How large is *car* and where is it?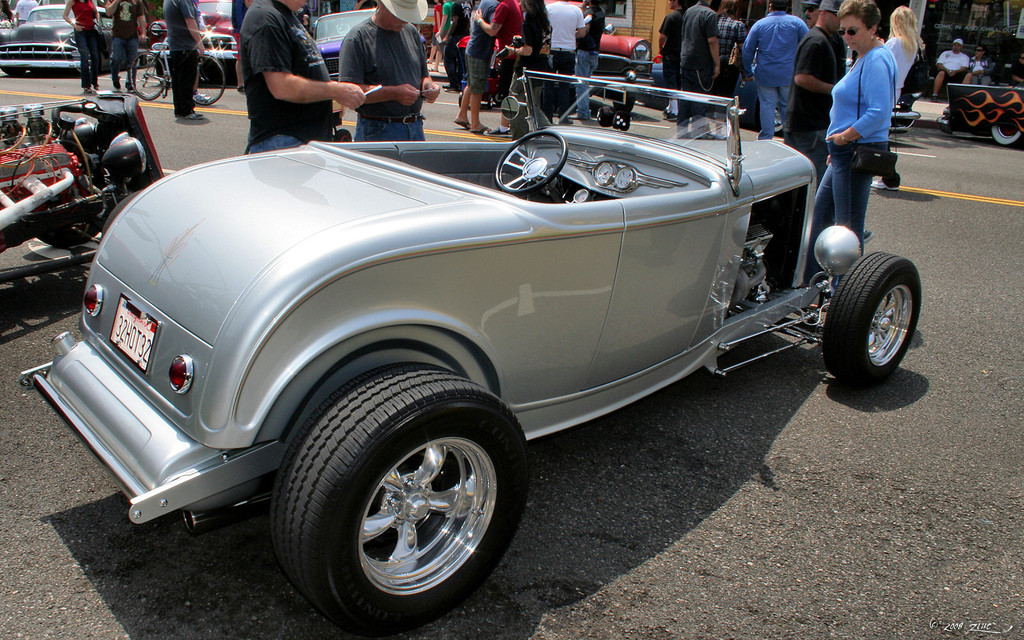
Bounding box: 451, 0, 652, 122.
